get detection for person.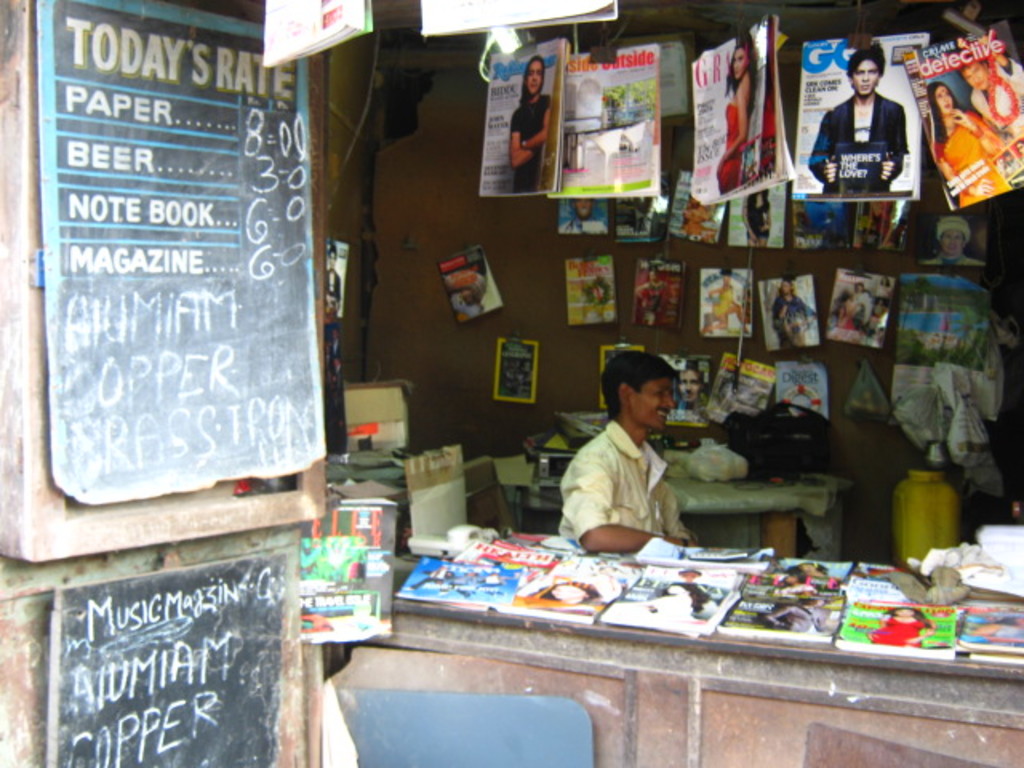
Detection: (773, 282, 819, 347).
